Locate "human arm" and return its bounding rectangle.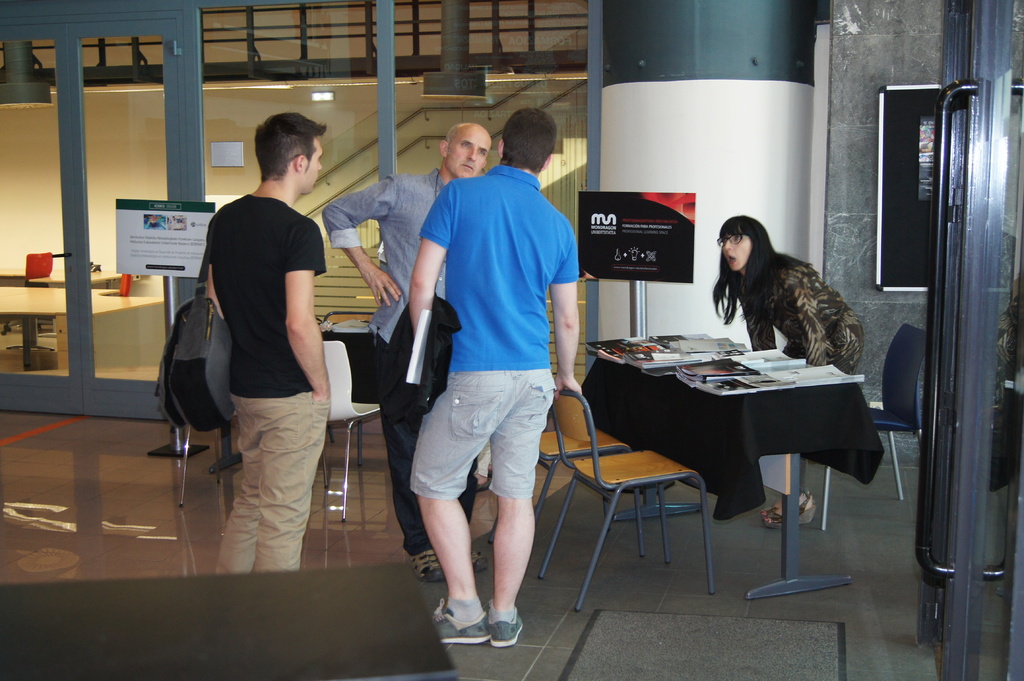
<bbox>320, 172, 404, 306</bbox>.
